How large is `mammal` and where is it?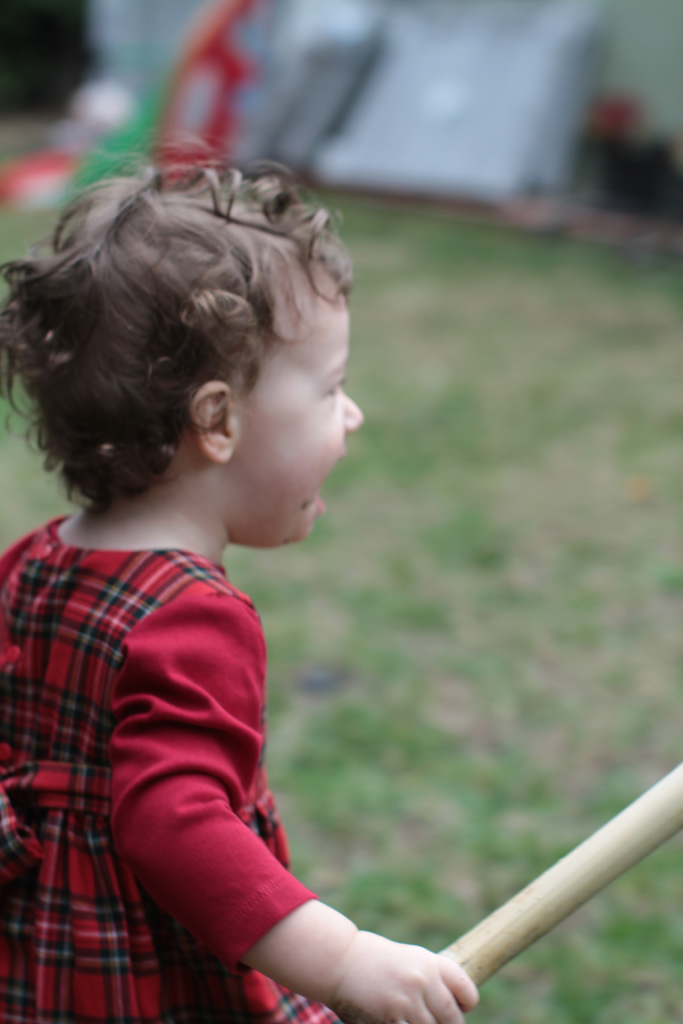
Bounding box: rect(0, 175, 472, 998).
